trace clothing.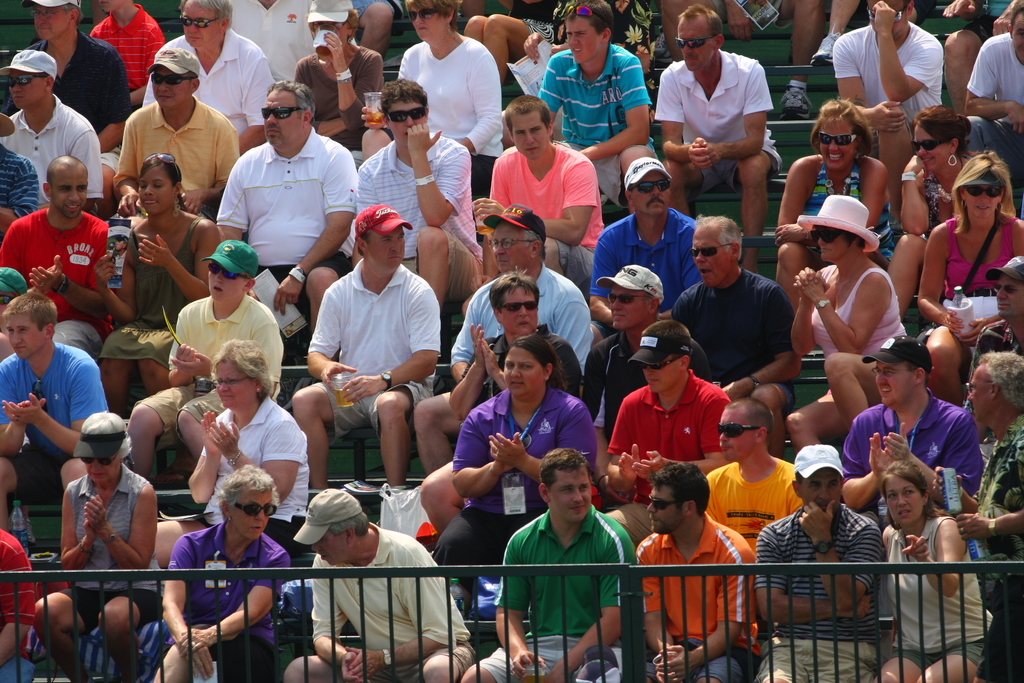
Traced to 0 21 122 158.
